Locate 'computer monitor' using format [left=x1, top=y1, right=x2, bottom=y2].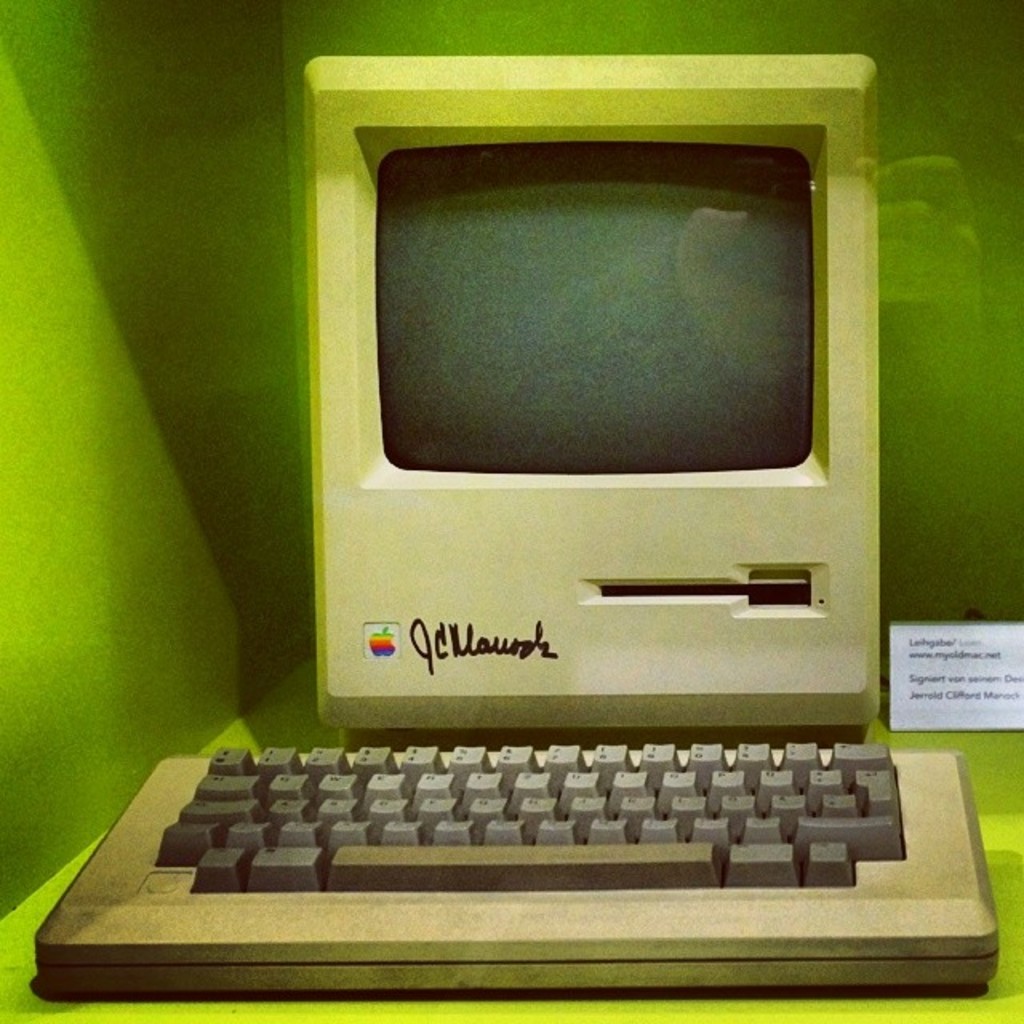
[left=338, top=69, right=872, bottom=674].
